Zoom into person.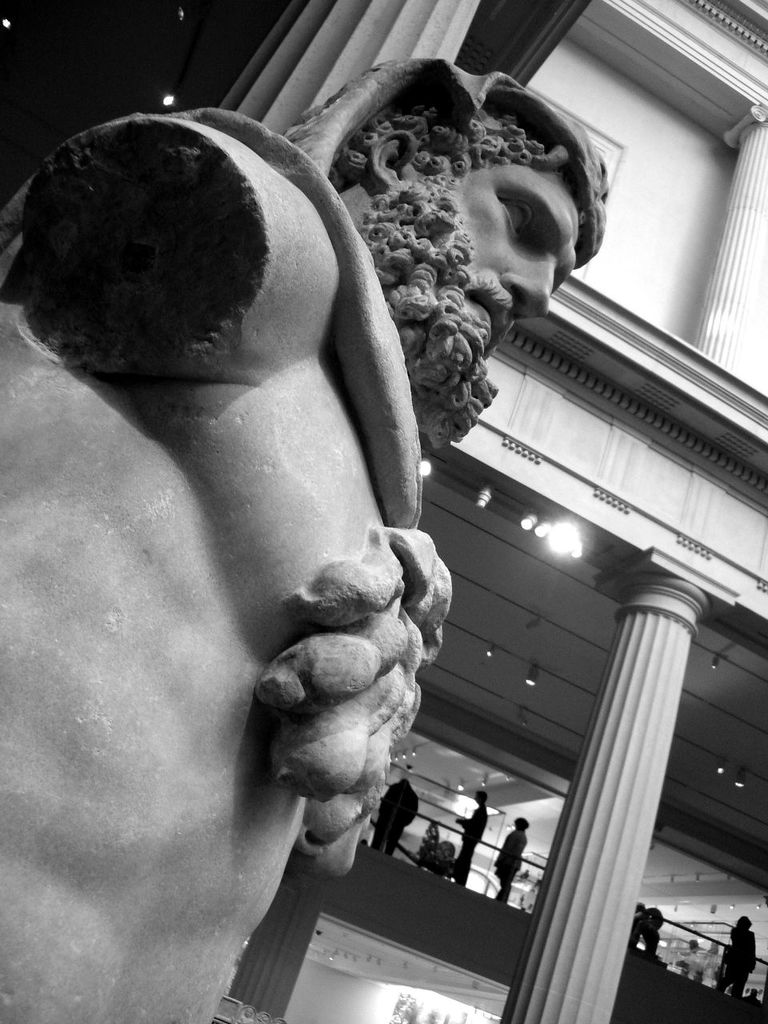
Zoom target: rect(454, 786, 495, 885).
